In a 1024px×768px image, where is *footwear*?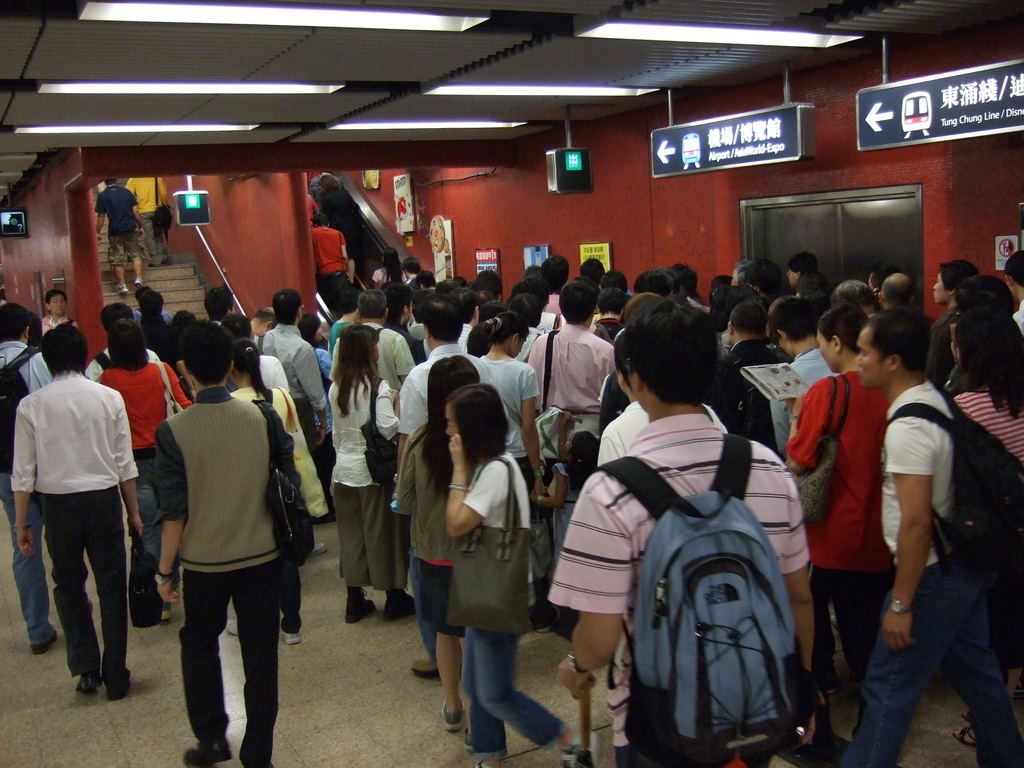
412, 660, 438, 676.
